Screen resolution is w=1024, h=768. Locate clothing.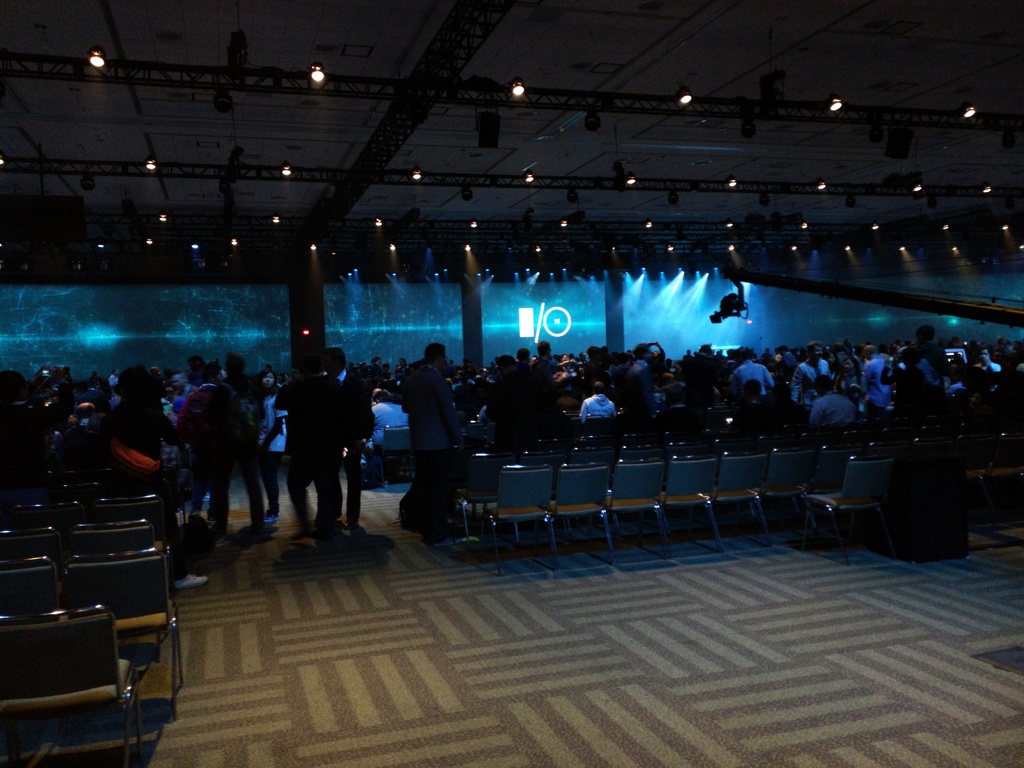
bbox(857, 348, 898, 401).
